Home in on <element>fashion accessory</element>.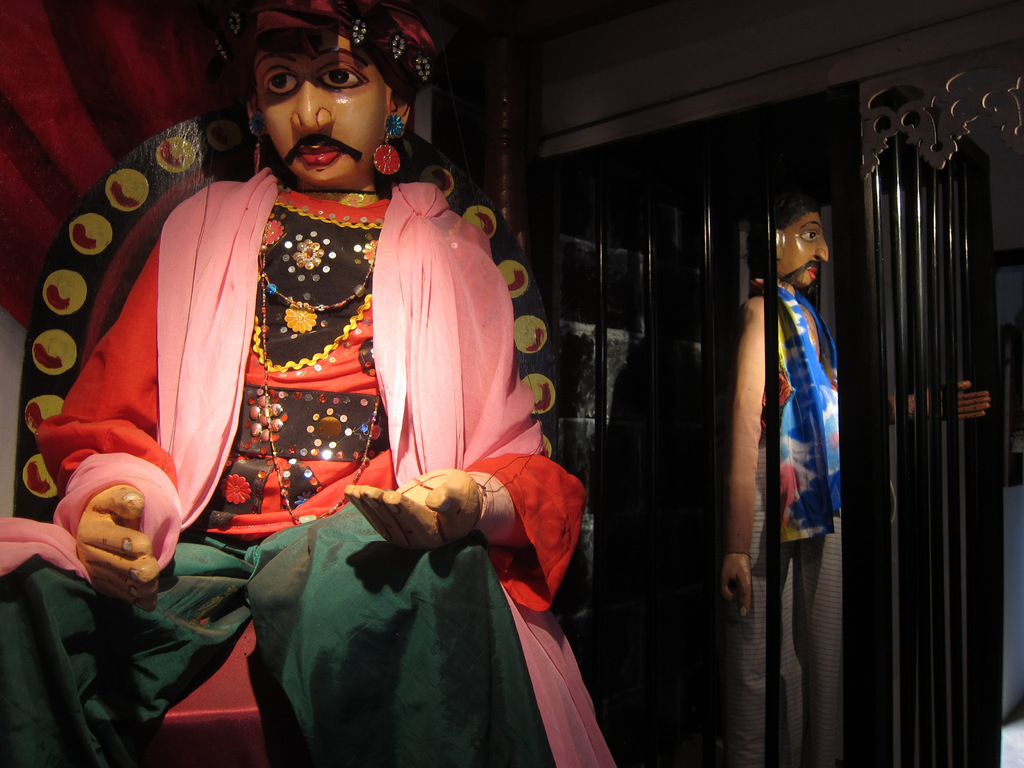
Homed in at 212:36:227:61.
